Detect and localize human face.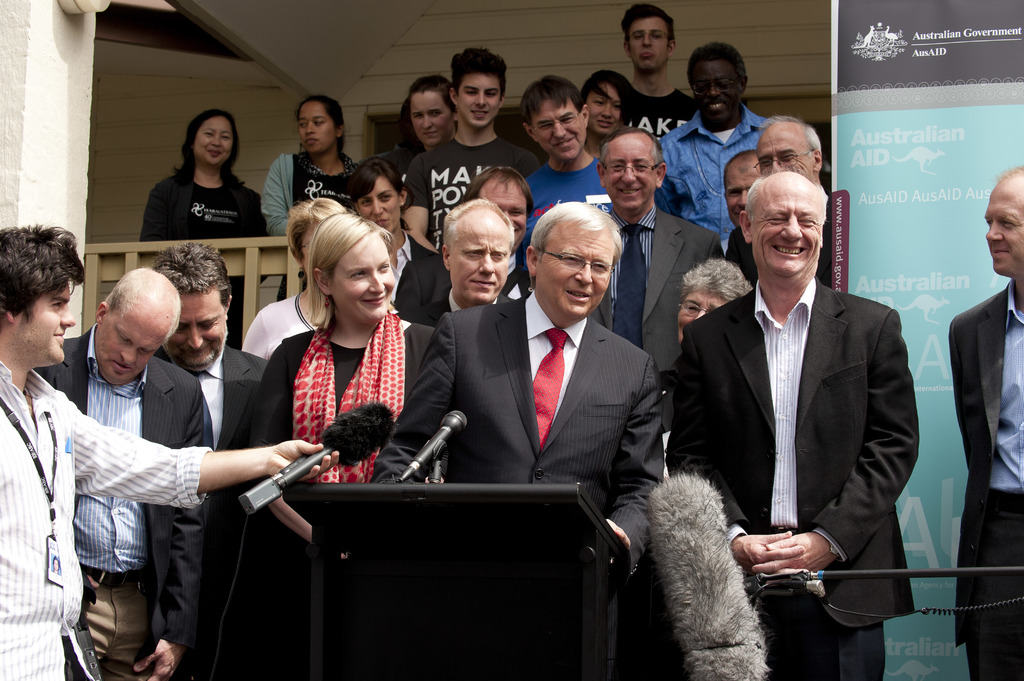
Localized at [left=98, top=305, right=165, bottom=382].
